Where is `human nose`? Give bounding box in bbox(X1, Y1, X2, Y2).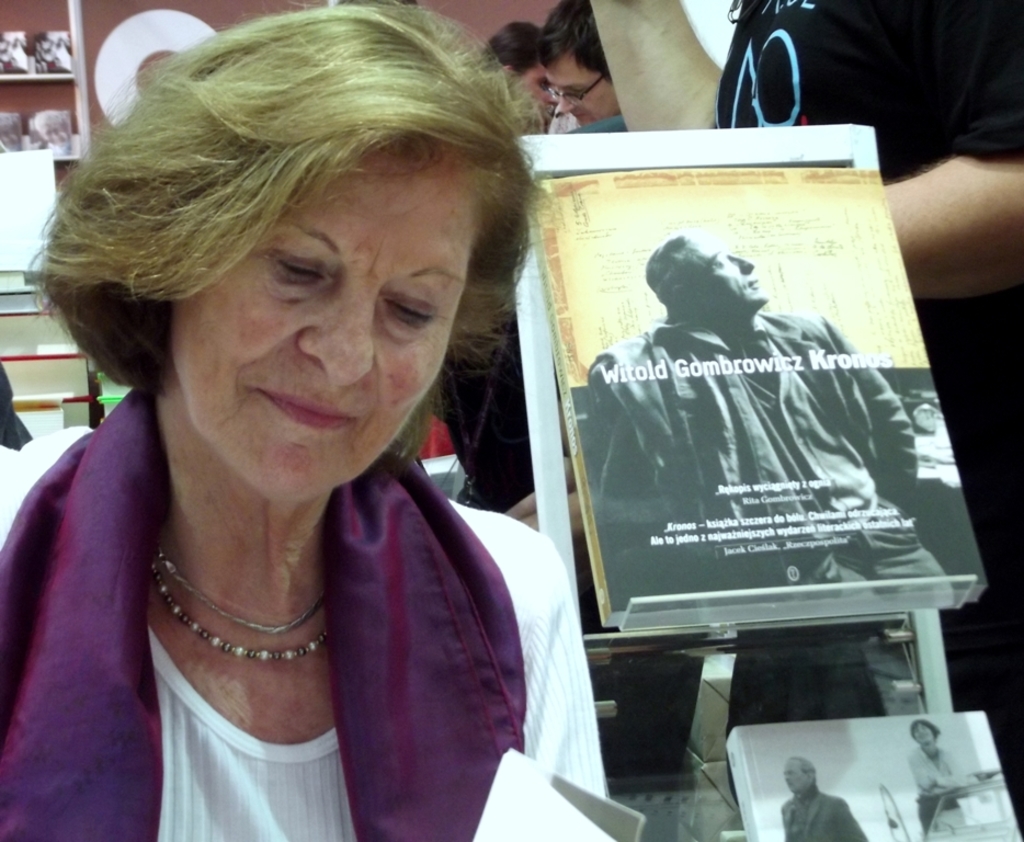
bbox(785, 776, 787, 784).
